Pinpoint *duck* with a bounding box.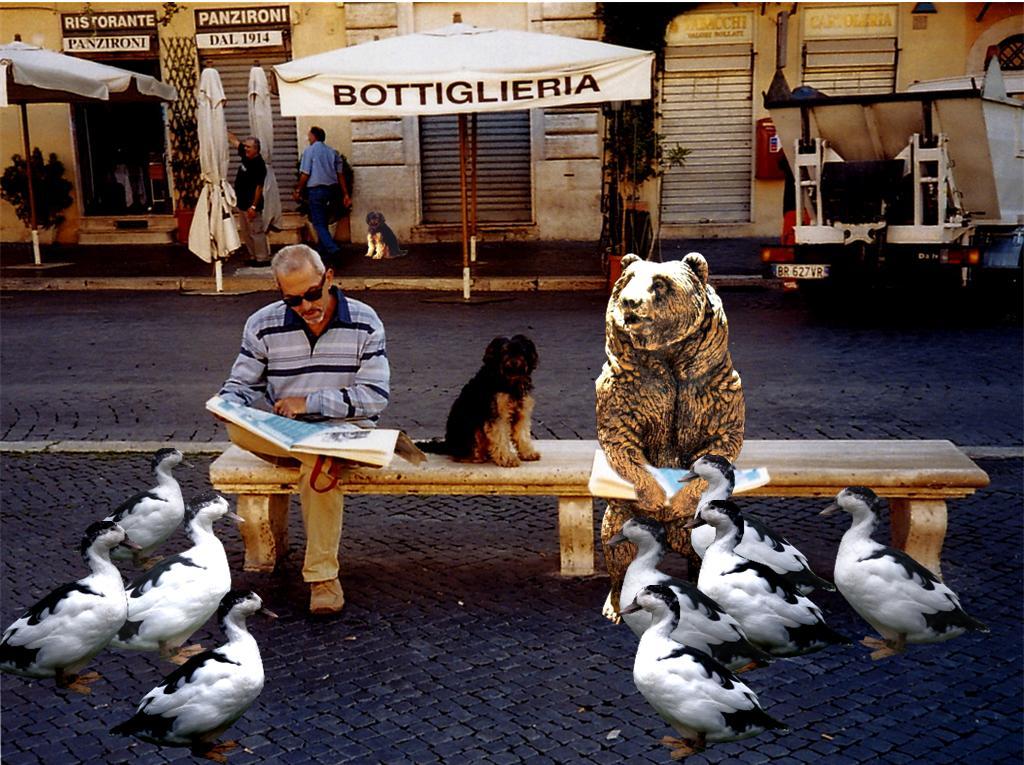
[left=115, top=596, right=273, bottom=751].
